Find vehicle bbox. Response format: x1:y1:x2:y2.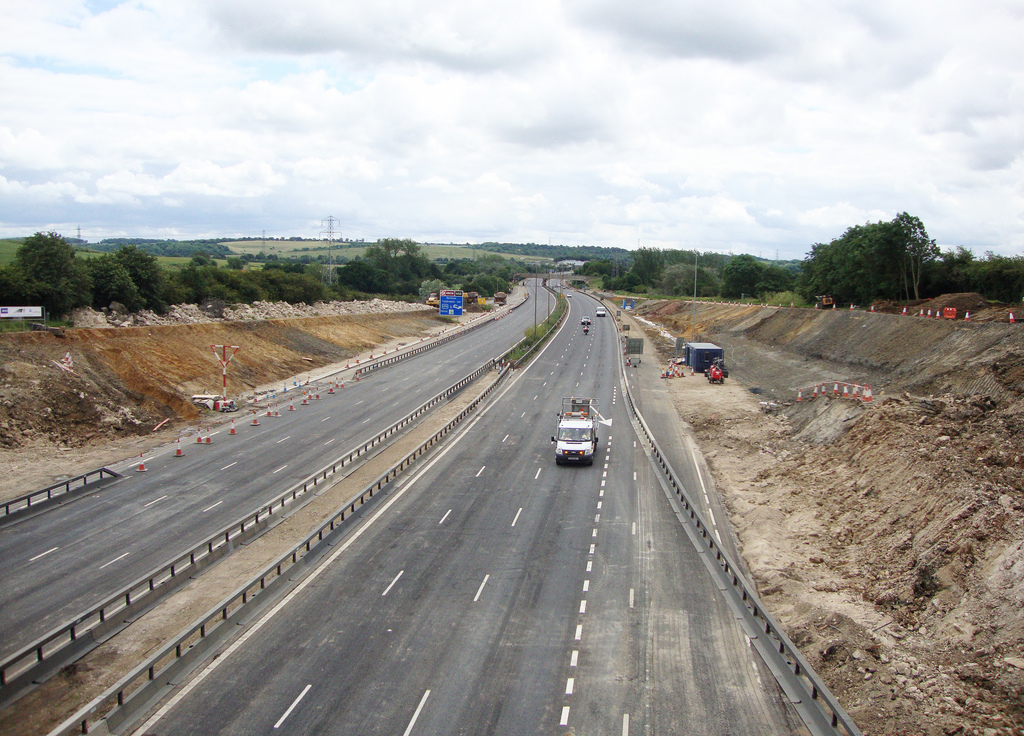
582:315:595:327.
